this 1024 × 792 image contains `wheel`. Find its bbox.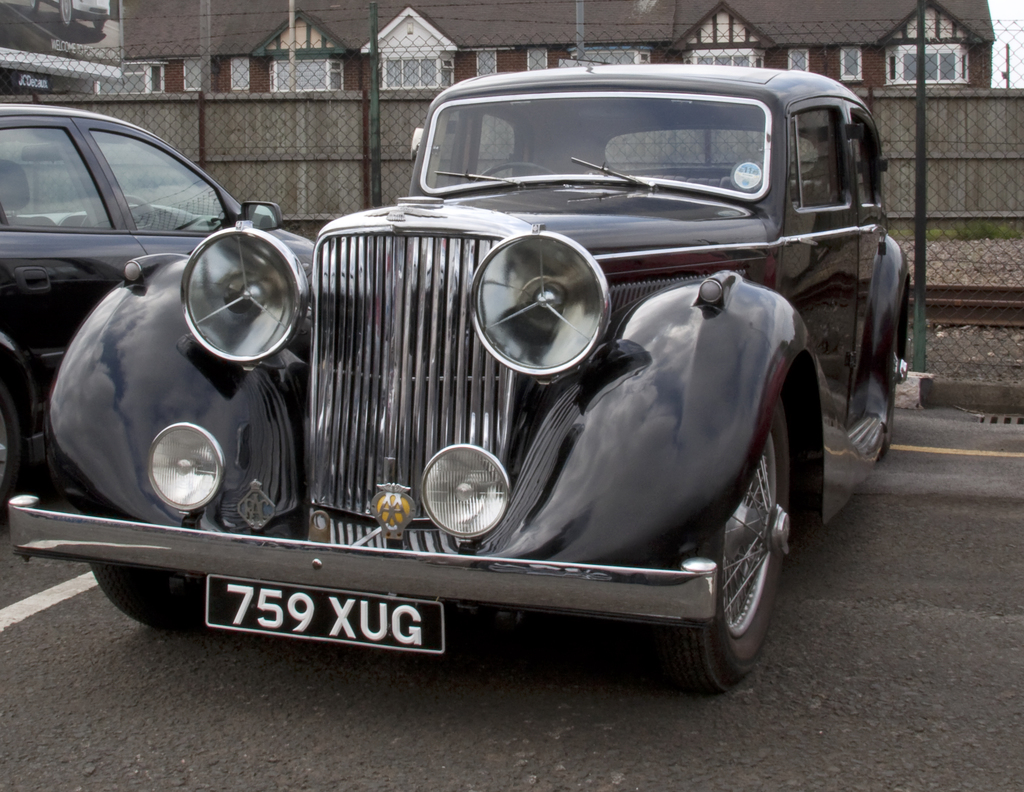
<bbox>473, 155, 552, 186</bbox>.
